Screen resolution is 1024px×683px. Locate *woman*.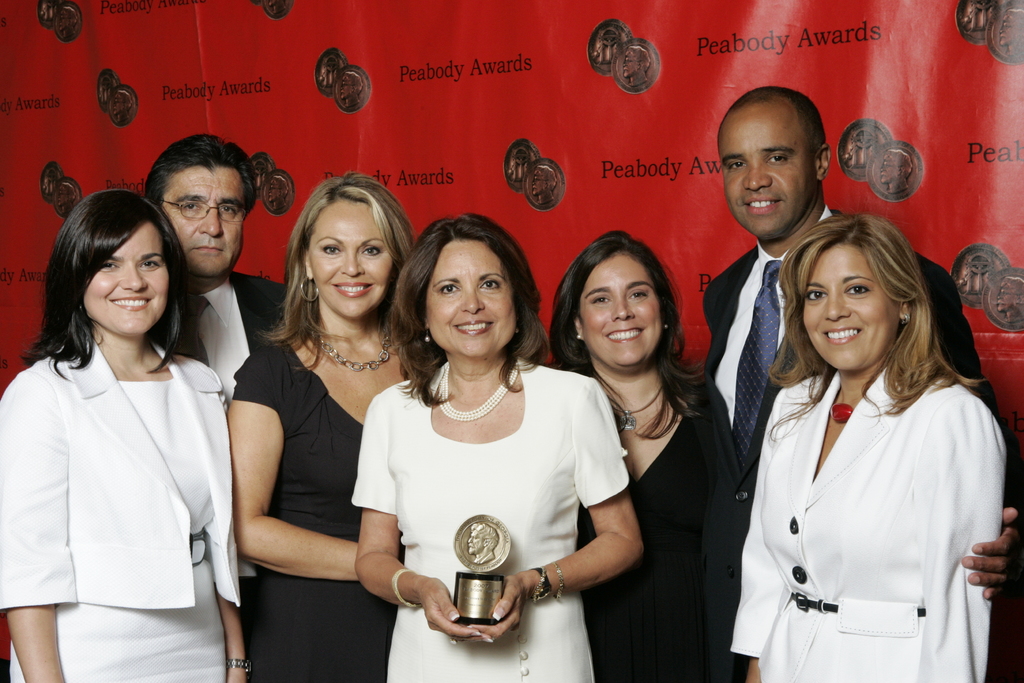
left=347, top=211, right=629, bottom=662.
